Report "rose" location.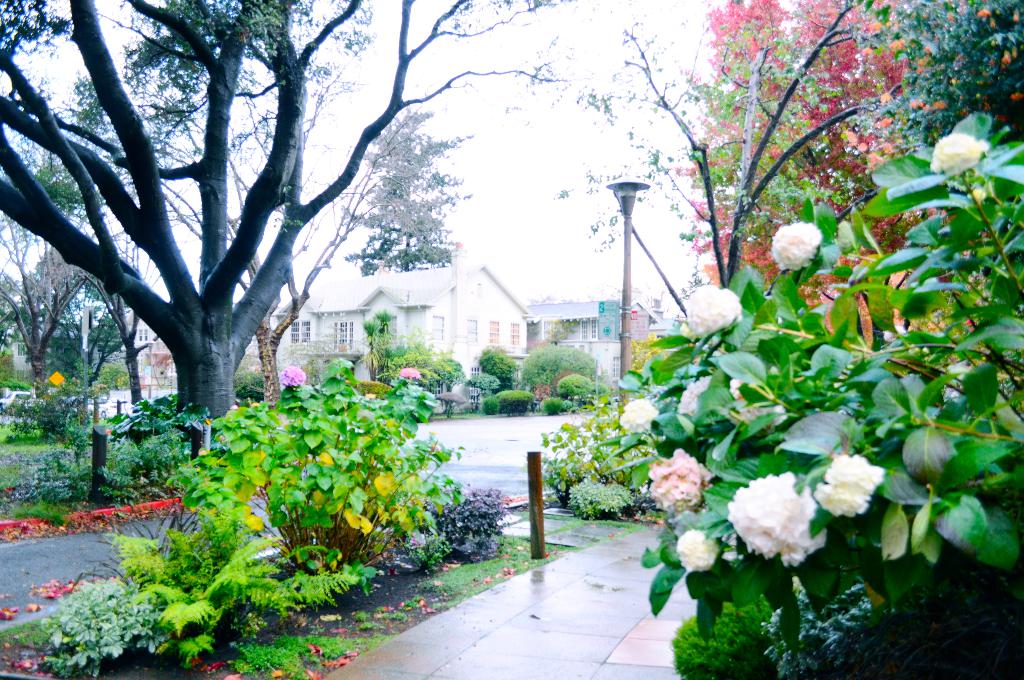
Report: 675, 528, 724, 571.
